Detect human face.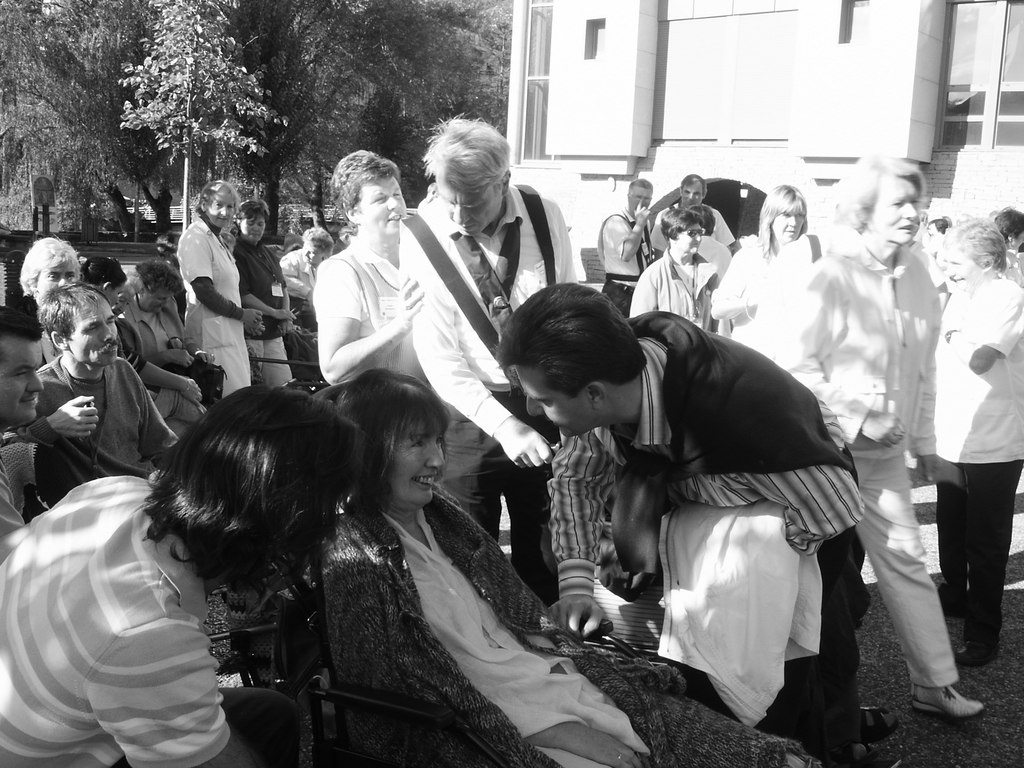
Detected at (x1=941, y1=246, x2=976, y2=287).
